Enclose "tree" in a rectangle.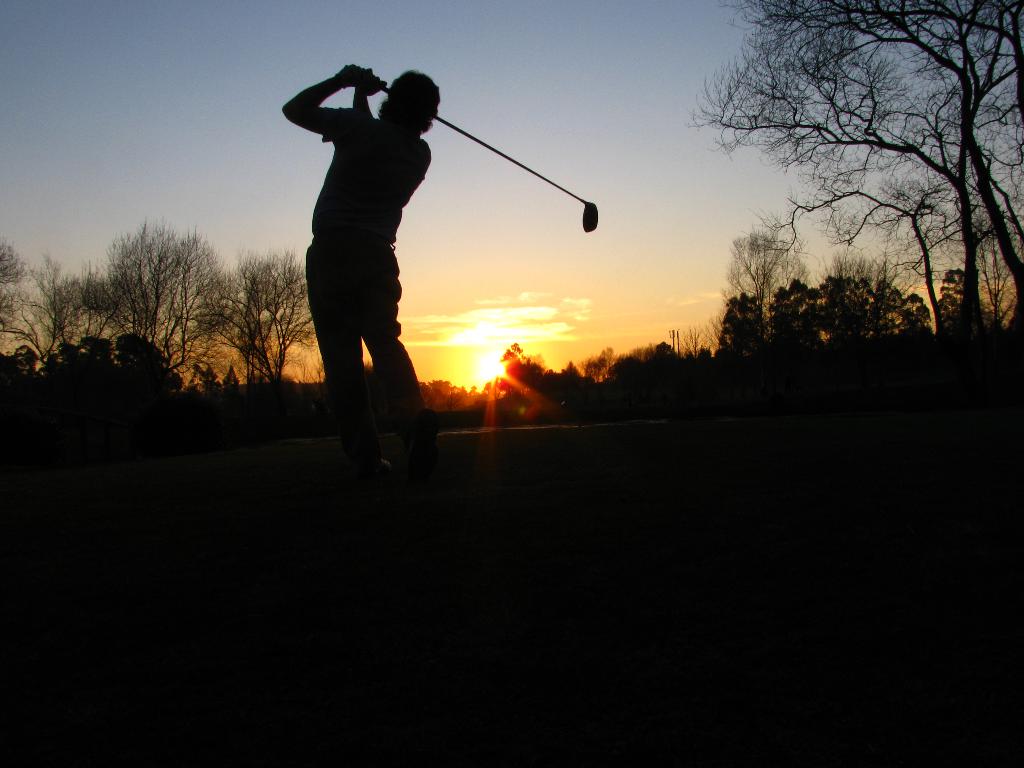
locate(113, 209, 232, 378).
